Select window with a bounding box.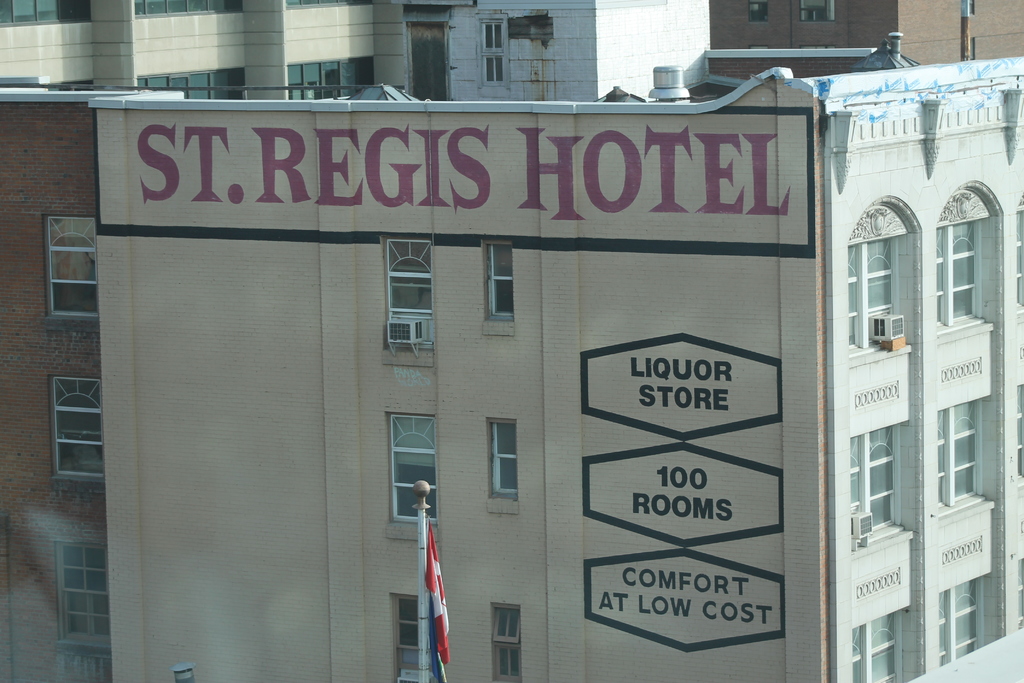
<box>932,395,986,506</box>.
